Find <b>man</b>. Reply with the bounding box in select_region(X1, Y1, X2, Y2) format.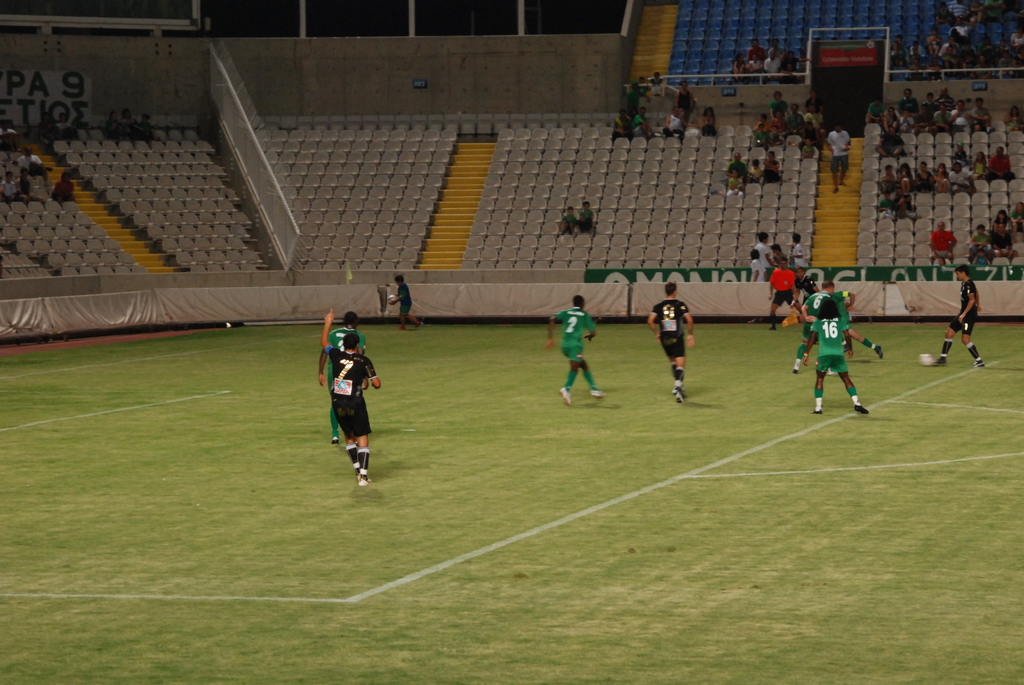
select_region(928, 220, 954, 275).
